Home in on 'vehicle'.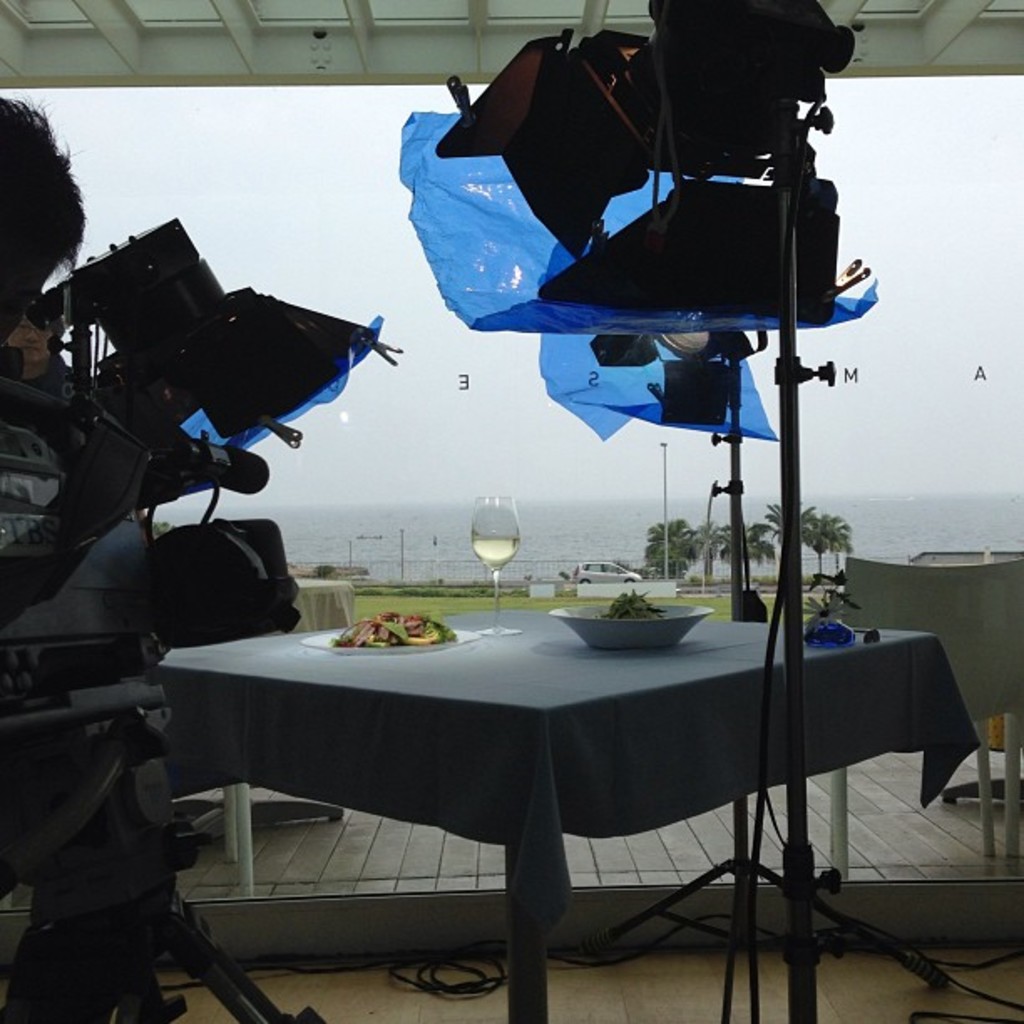
Homed in at [566,561,641,586].
